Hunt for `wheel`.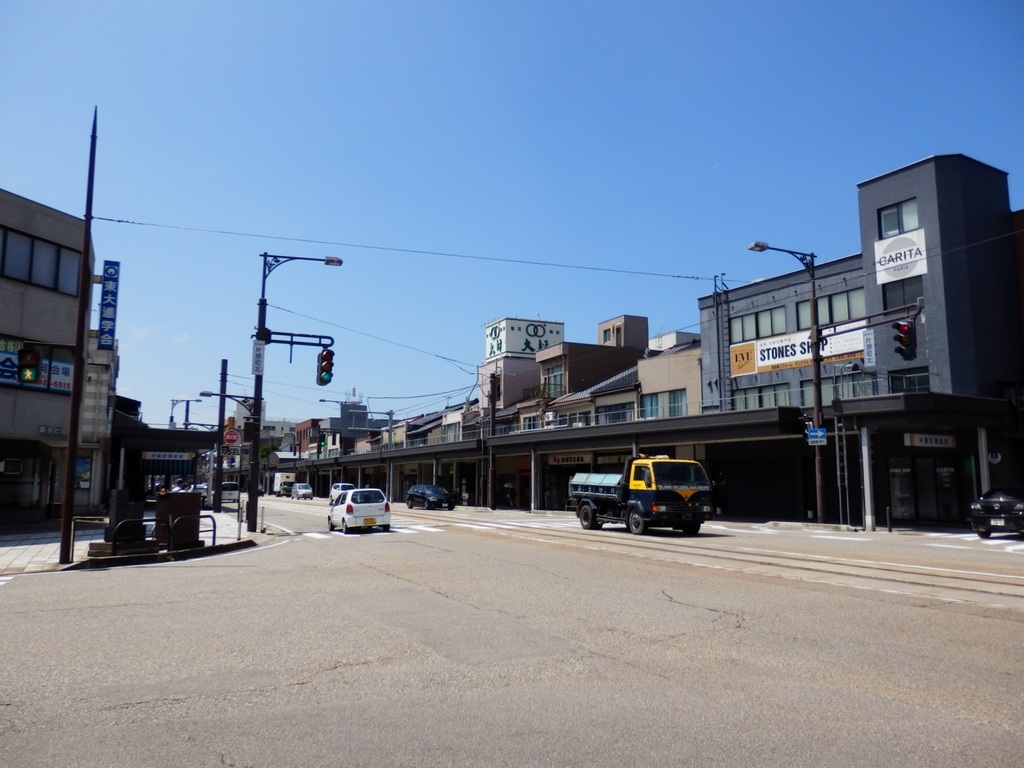
Hunted down at {"x1": 342, "y1": 520, "x2": 347, "y2": 531}.
